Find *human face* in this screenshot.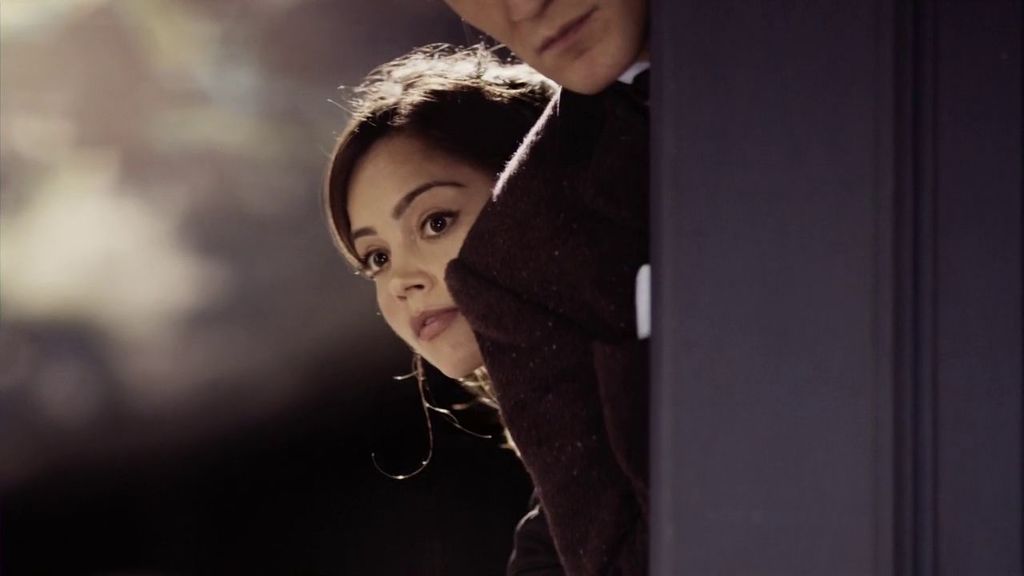
The bounding box for *human face* is 447:0:647:95.
